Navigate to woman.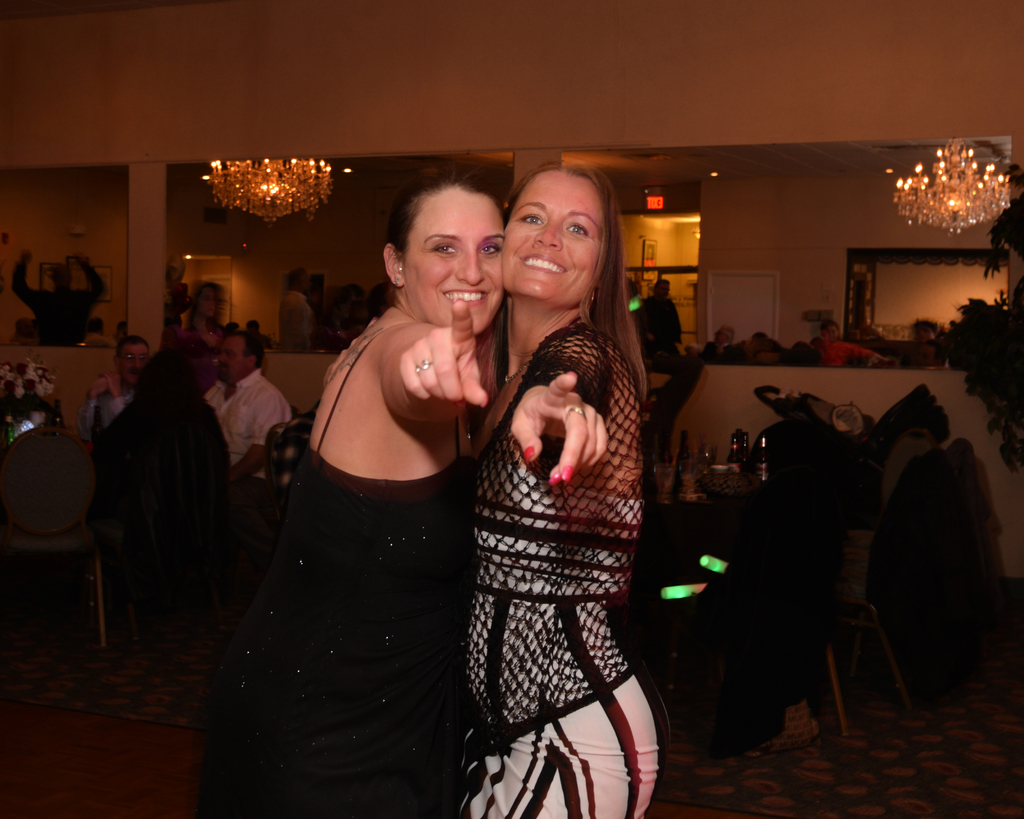
Navigation target: x1=179, y1=163, x2=518, y2=815.
